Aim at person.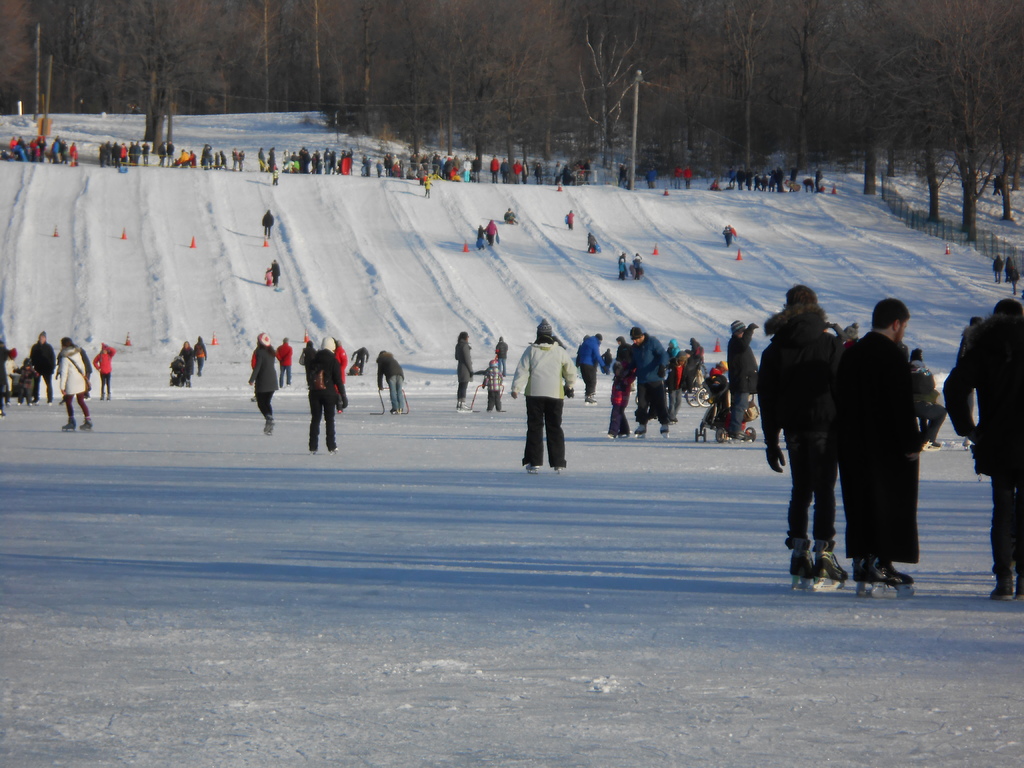
Aimed at 305,337,351,456.
